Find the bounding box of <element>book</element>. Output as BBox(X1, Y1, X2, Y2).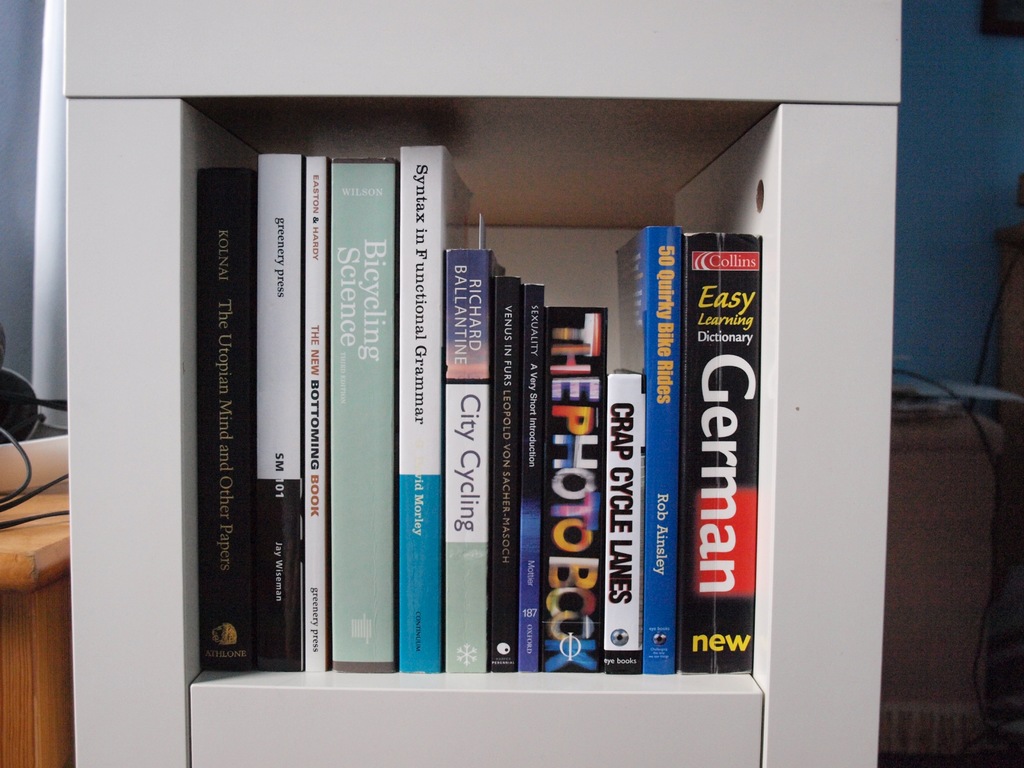
BBox(403, 139, 489, 675).
